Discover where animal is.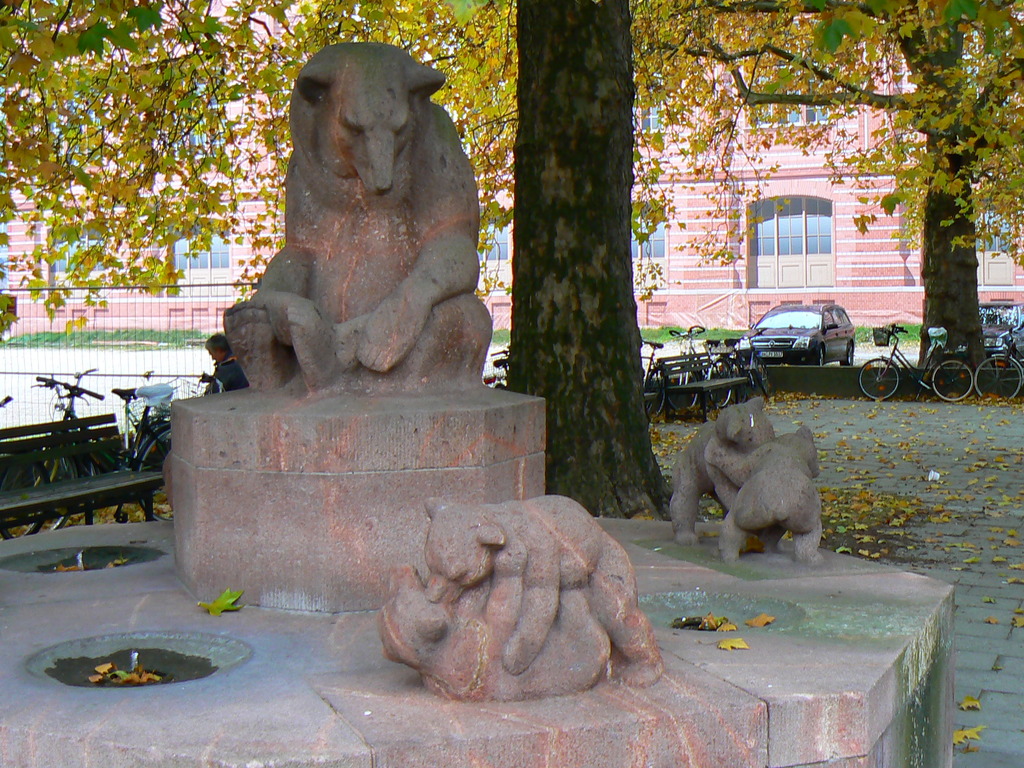
Discovered at box=[705, 425, 823, 563].
